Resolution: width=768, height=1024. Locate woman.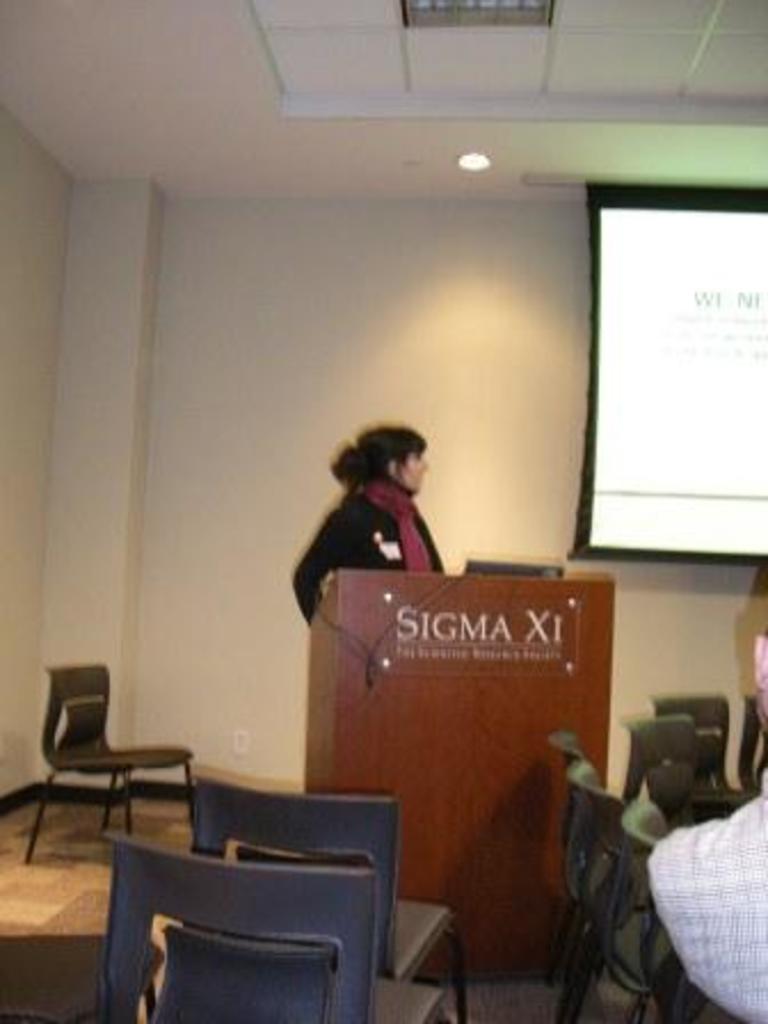
(281,382,466,661).
